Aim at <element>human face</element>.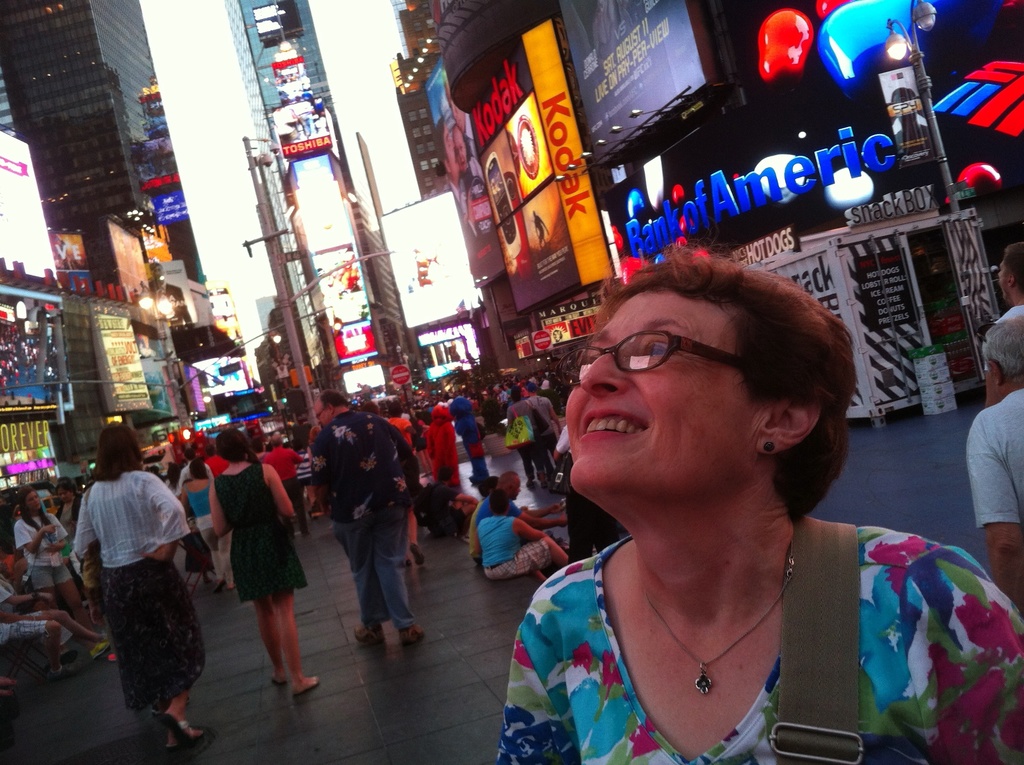
Aimed at region(552, 283, 756, 499).
